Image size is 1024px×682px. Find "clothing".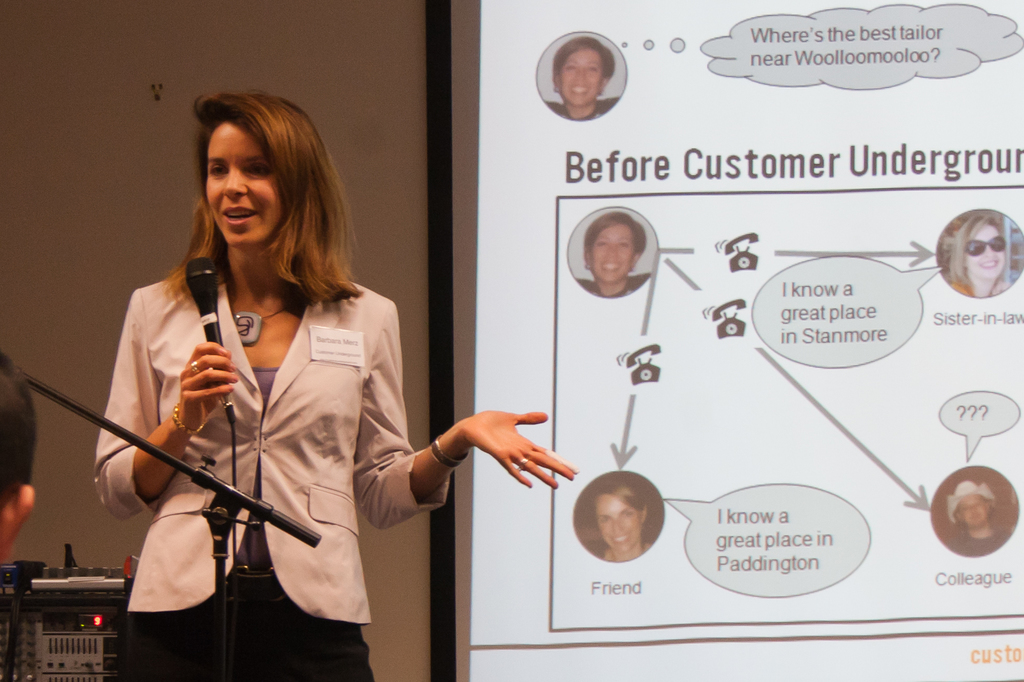
box=[90, 235, 442, 654].
